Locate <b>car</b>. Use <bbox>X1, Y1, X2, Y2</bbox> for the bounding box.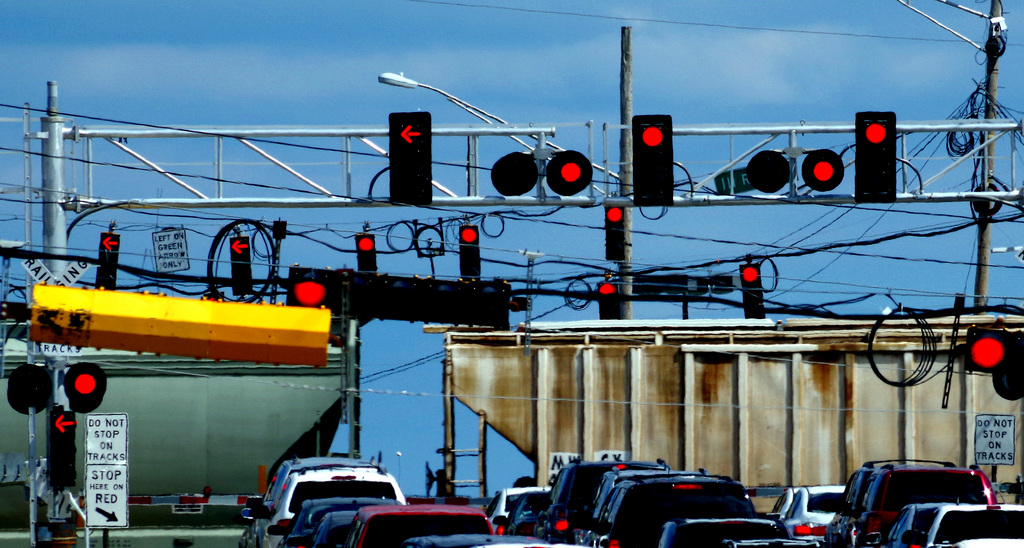
<bbox>255, 463, 378, 544</bbox>.
